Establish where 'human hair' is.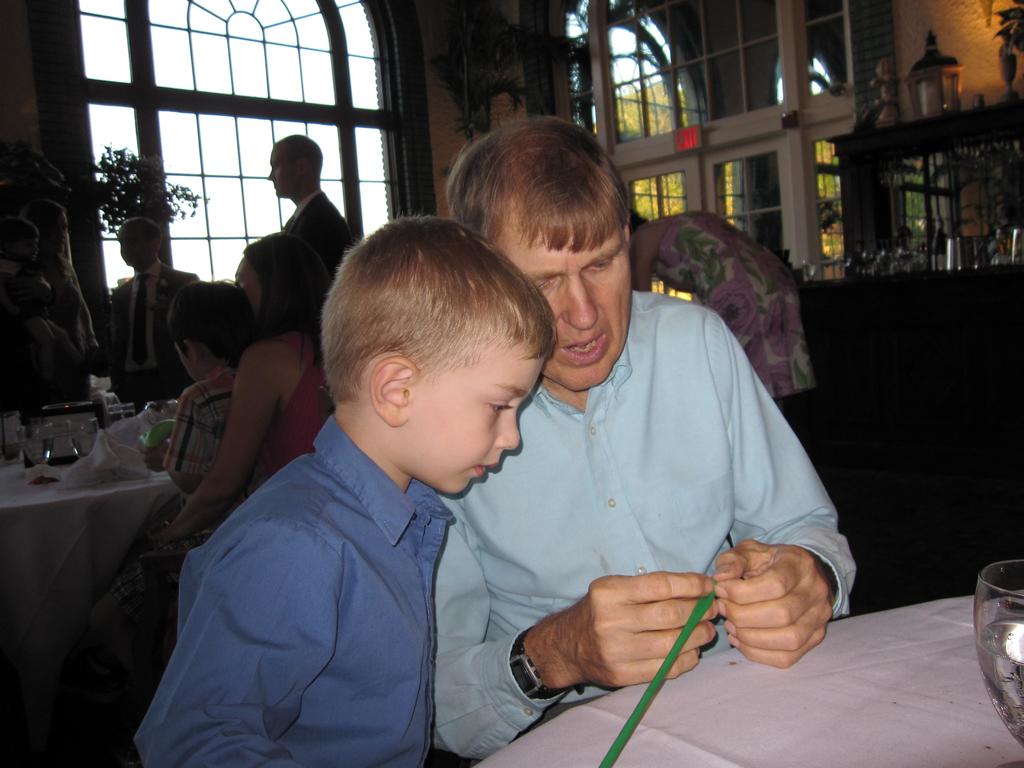
Established at BBox(631, 207, 652, 223).
